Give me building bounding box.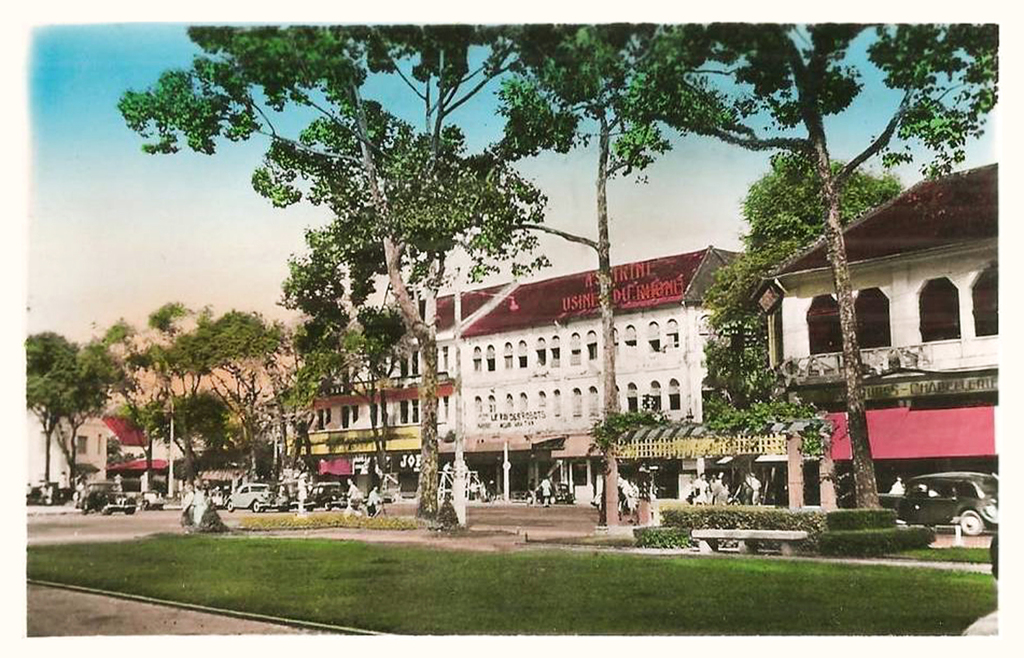
bbox(433, 239, 769, 525).
